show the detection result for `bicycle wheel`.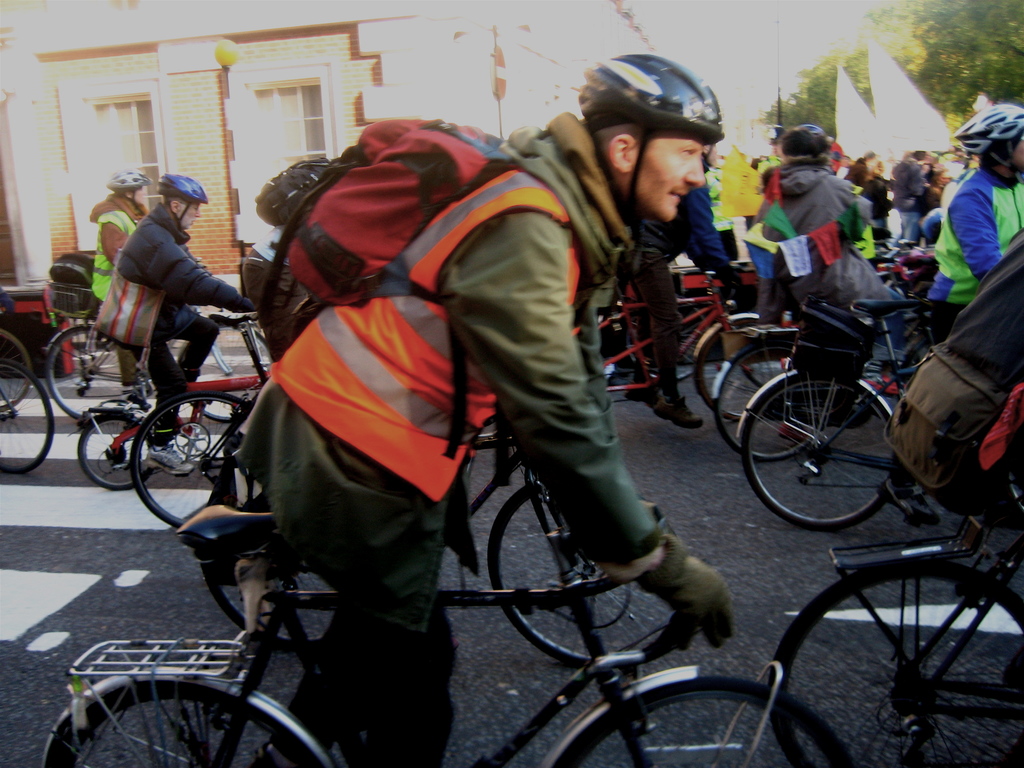
(left=710, top=342, right=824, bottom=461).
